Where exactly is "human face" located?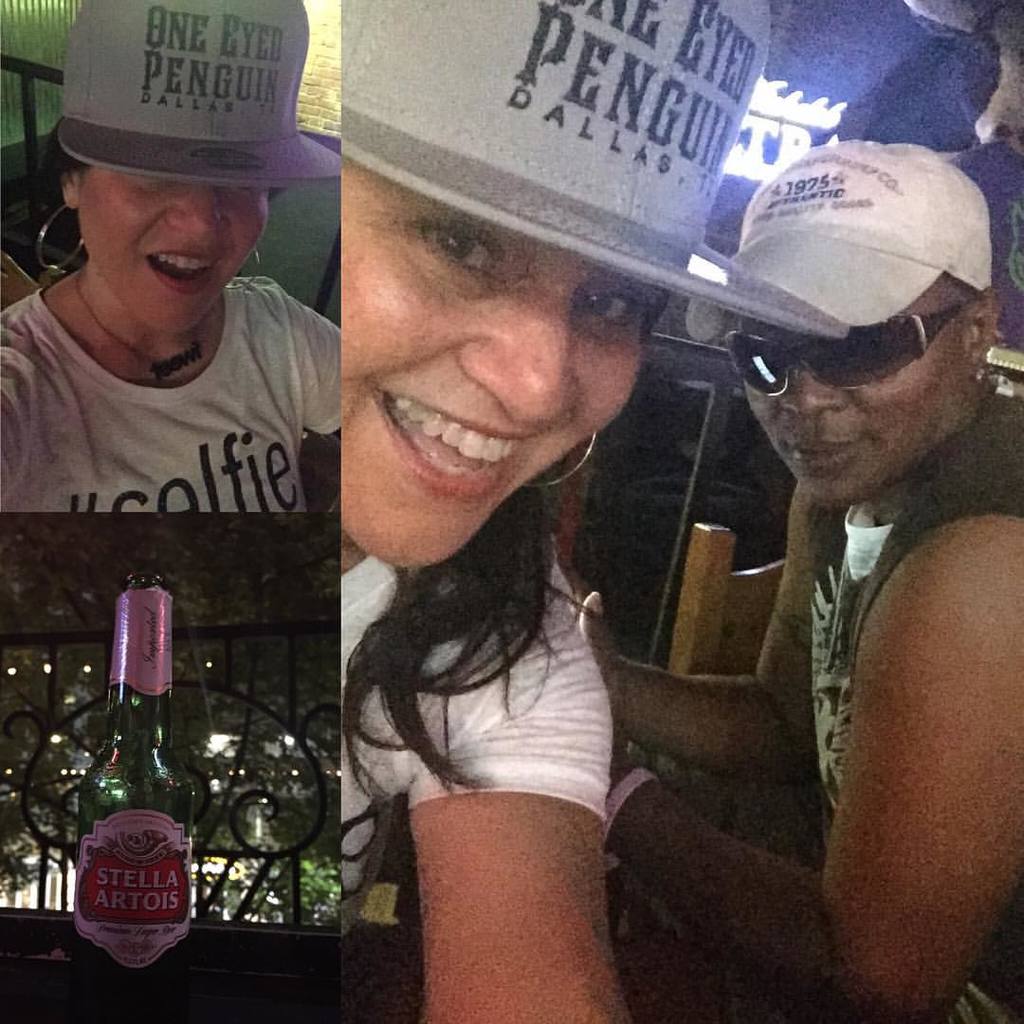
Its bounding box is [left=338, top=146, right=641, bottom=565].
